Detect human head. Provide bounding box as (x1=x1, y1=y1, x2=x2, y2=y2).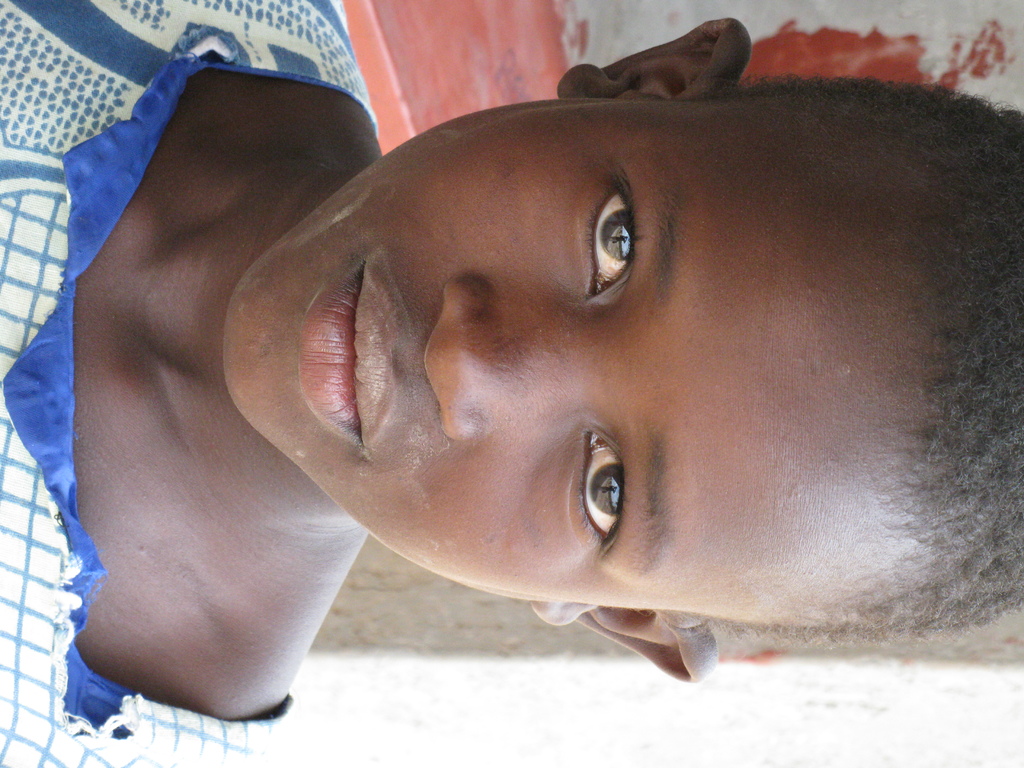
(x1=197, y1=22, x2=954, y2=634).
